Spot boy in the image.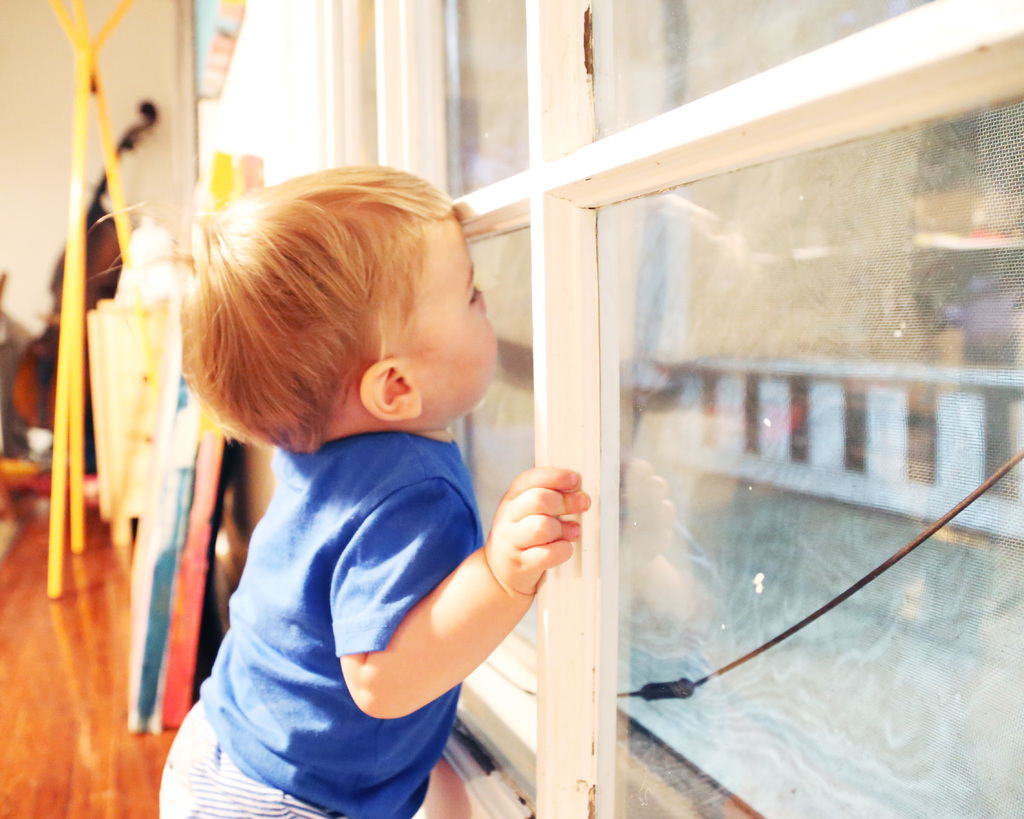
boy found at [x1=154, y1=160, x2=586, y2=818].
